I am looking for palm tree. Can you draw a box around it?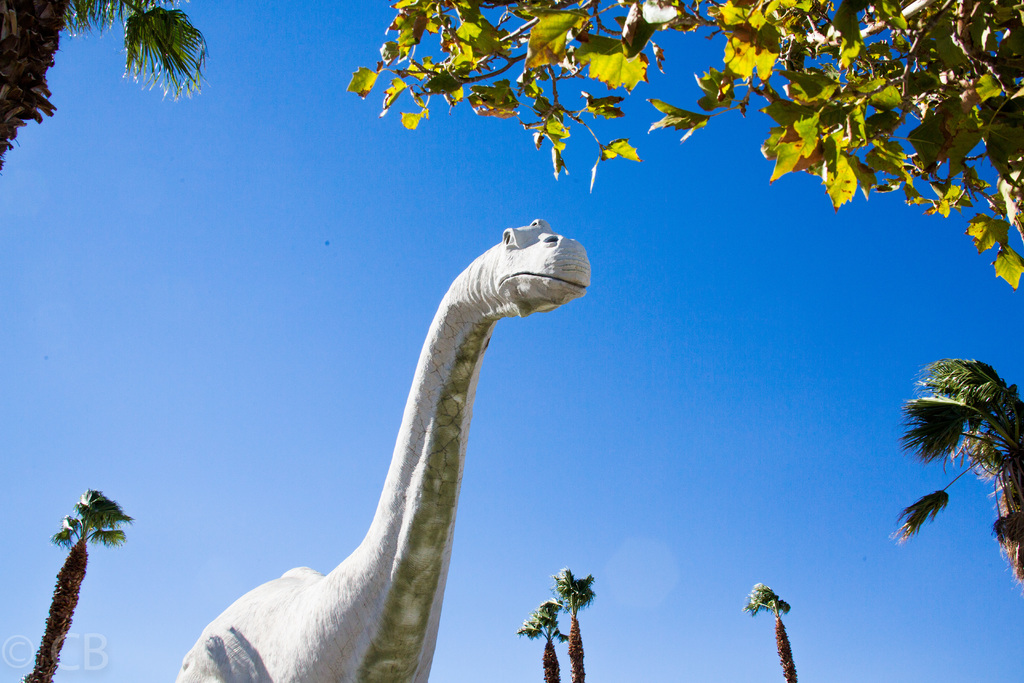
Sure, the bounding box is crop(556, 565, 586, 682).
